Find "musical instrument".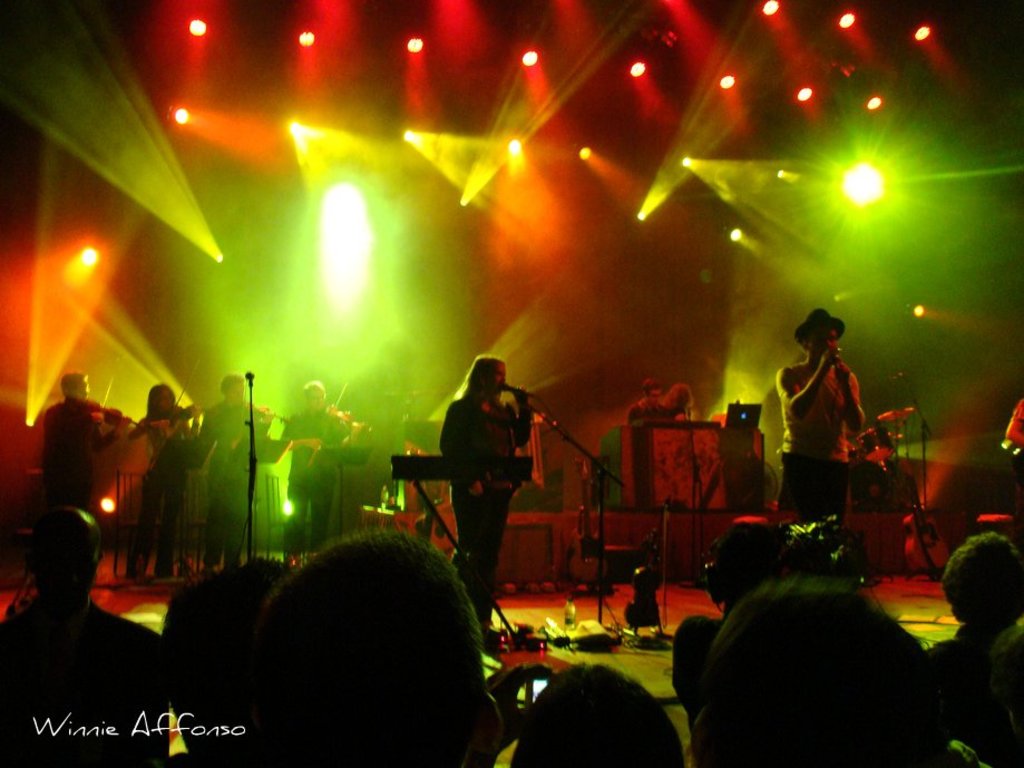
728, 459, 782, 506.
